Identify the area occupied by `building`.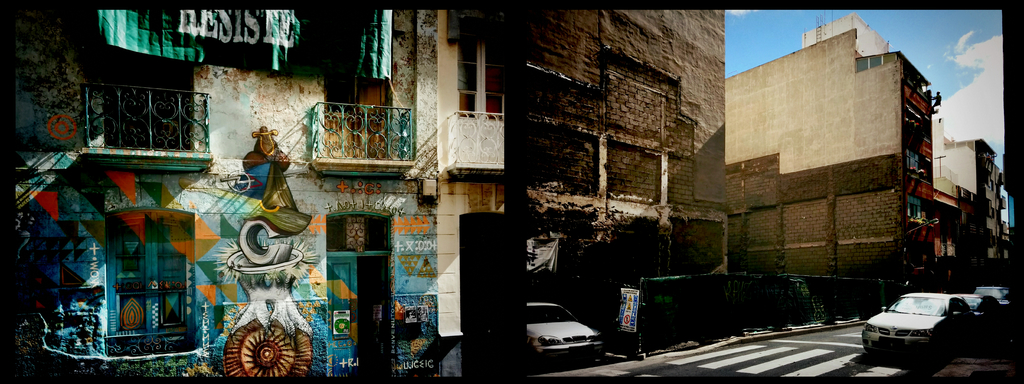
Area: (left=1, top=0, right=732, bottom=380).
